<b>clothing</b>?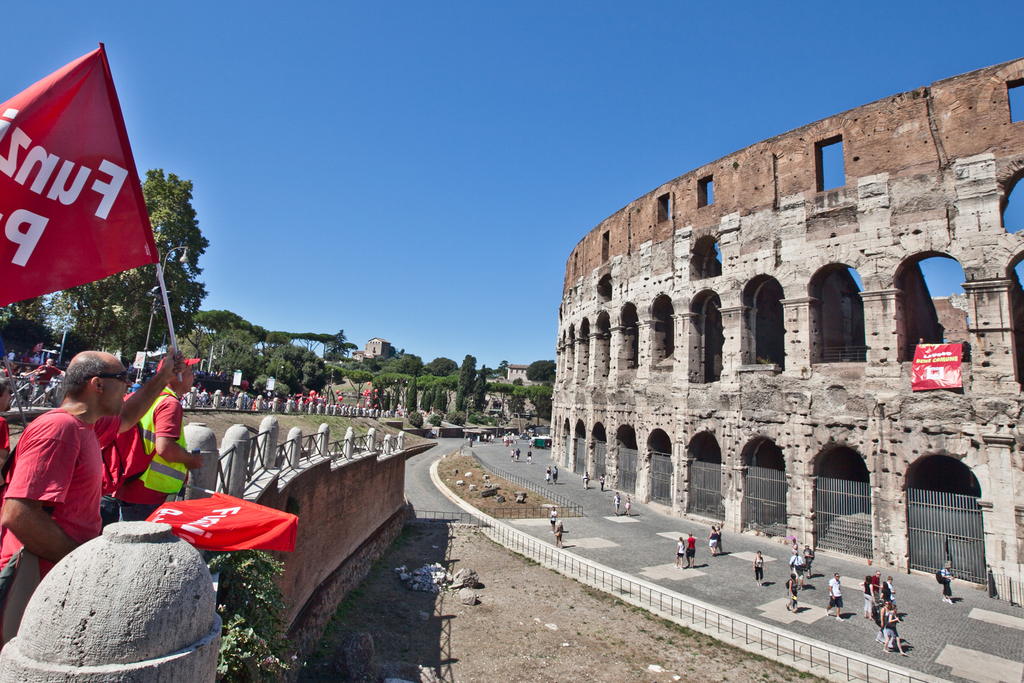
(790,552,799,579)
